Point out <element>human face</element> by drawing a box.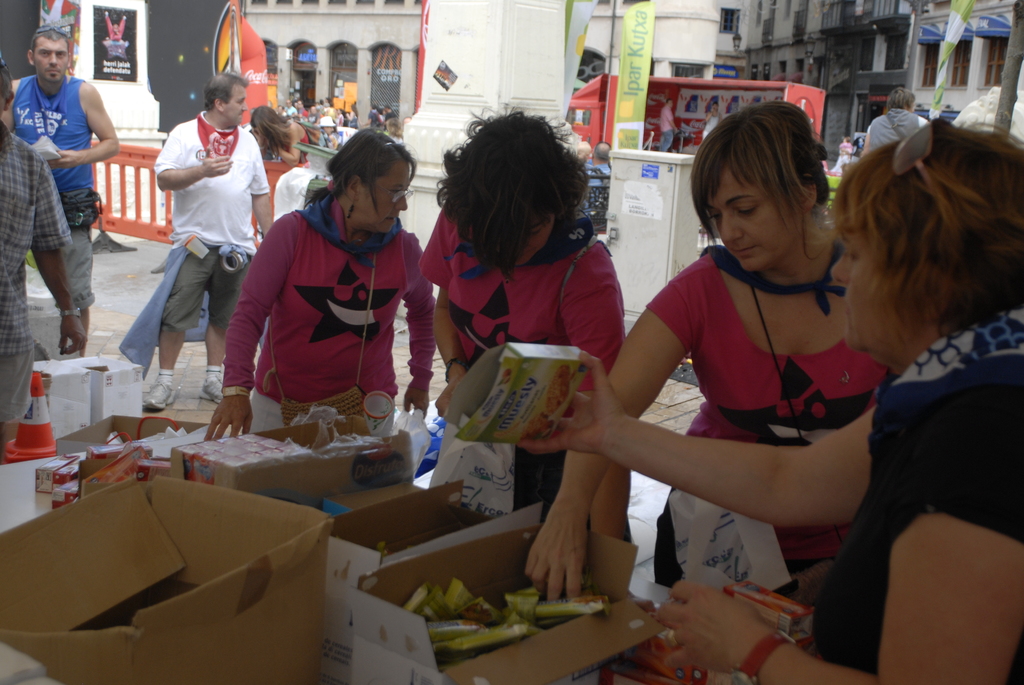
locate(358, 156, 409, 232).
